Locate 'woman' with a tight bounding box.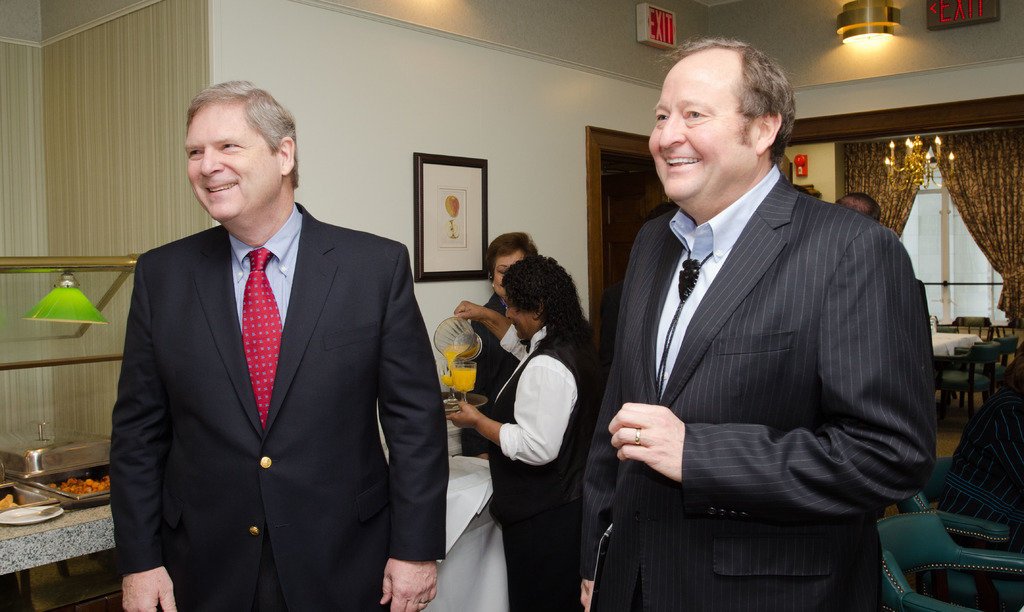
461,230,542,463.
